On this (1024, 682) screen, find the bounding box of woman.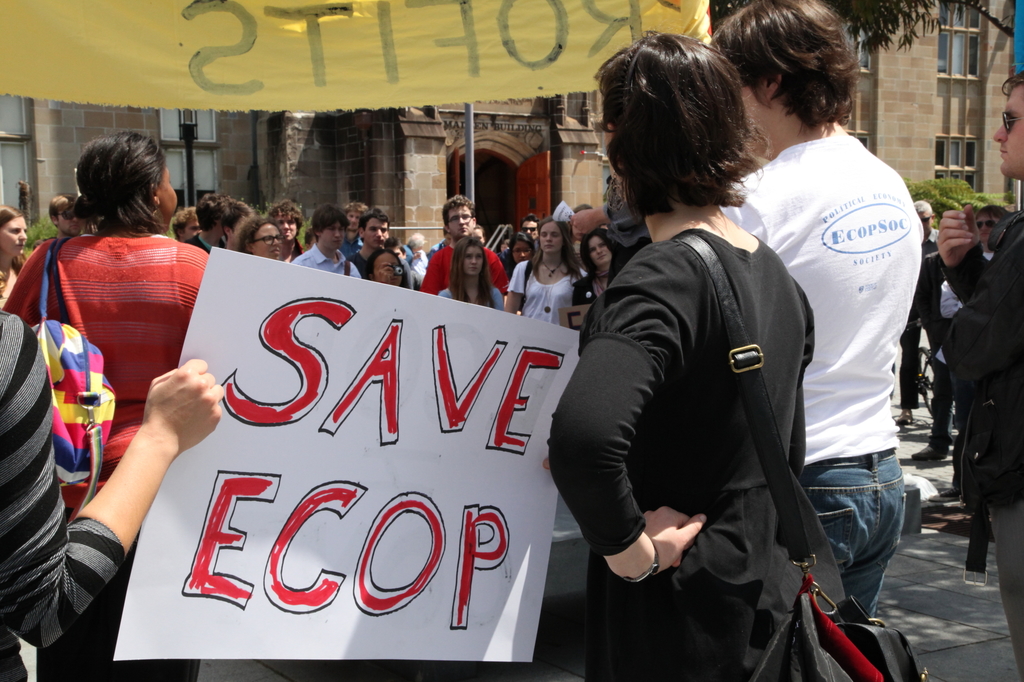
Bounding box: Rect(1, 136, 220, 681).
